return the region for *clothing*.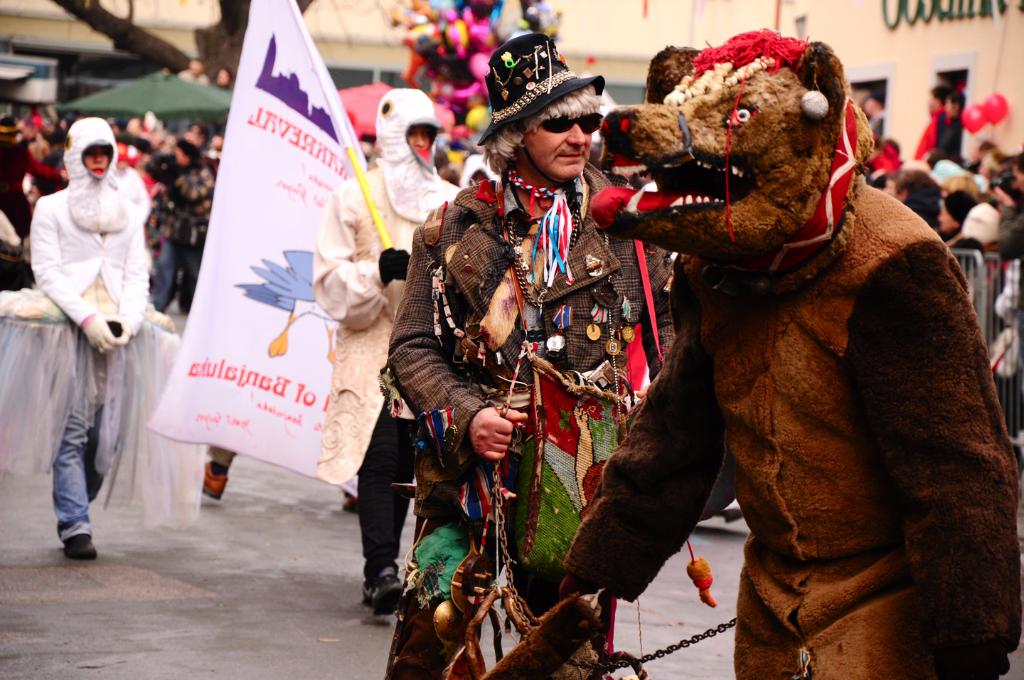
[left=569, top=159, right=1023, bottom=679].
